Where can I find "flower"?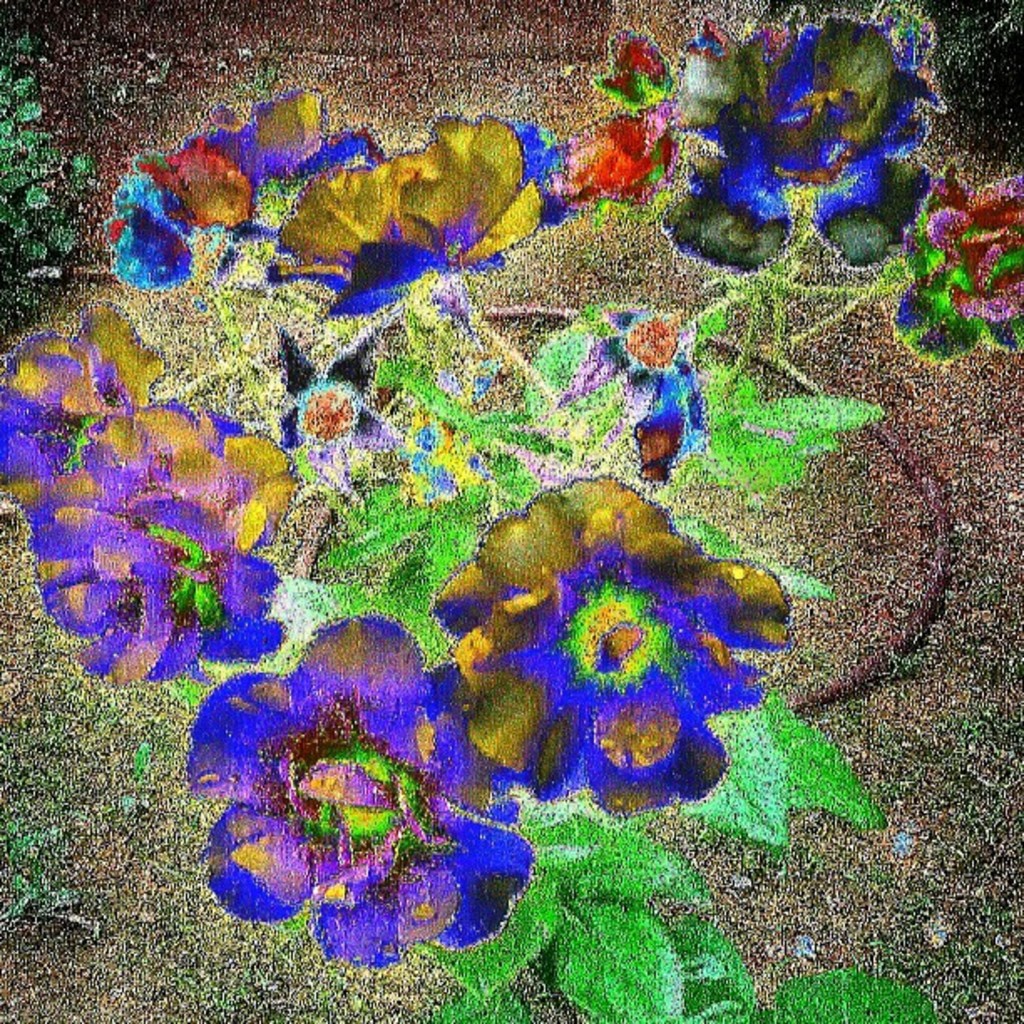
You can find it at 550,27,693,211.
